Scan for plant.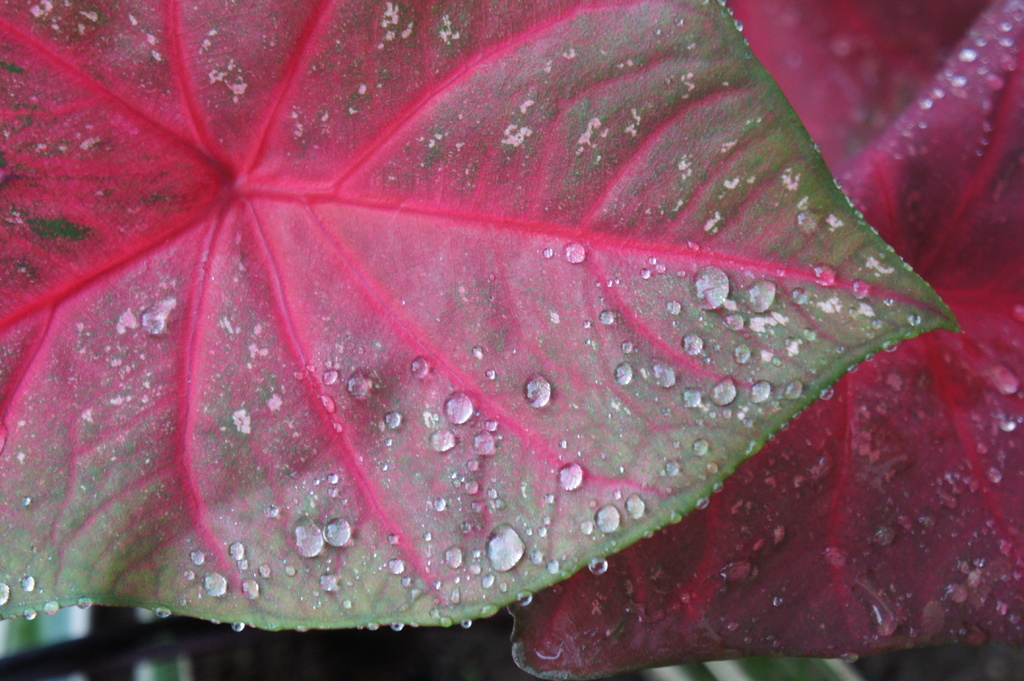
Scan result: region(0, 0, 1023, 680).
